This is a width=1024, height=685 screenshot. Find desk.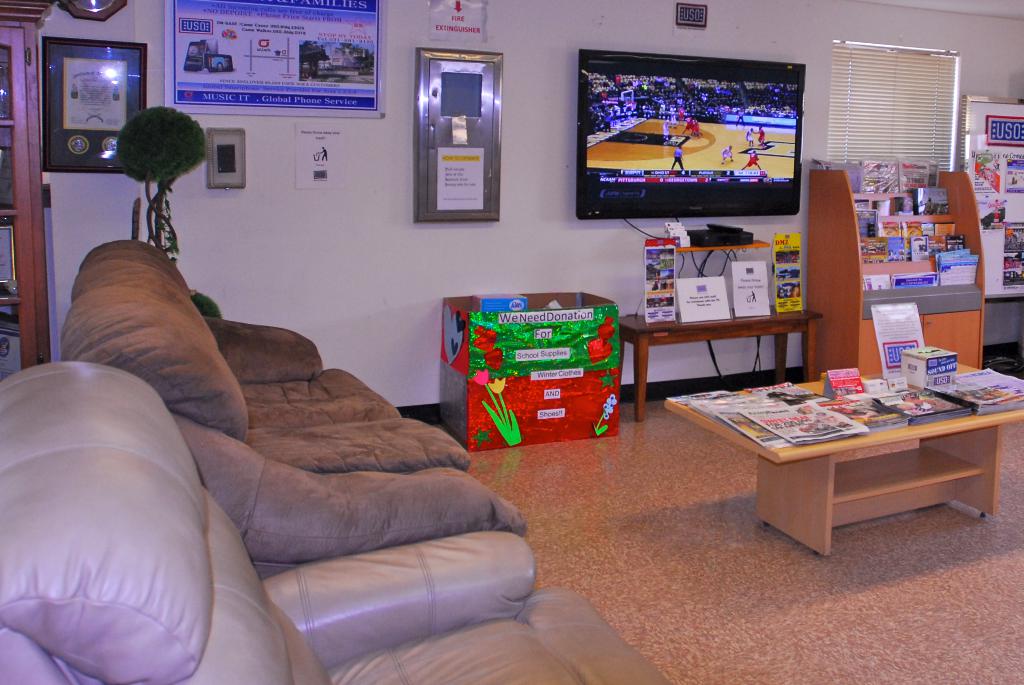
Bounding box: bbox=(617, 299, 819, 420).
